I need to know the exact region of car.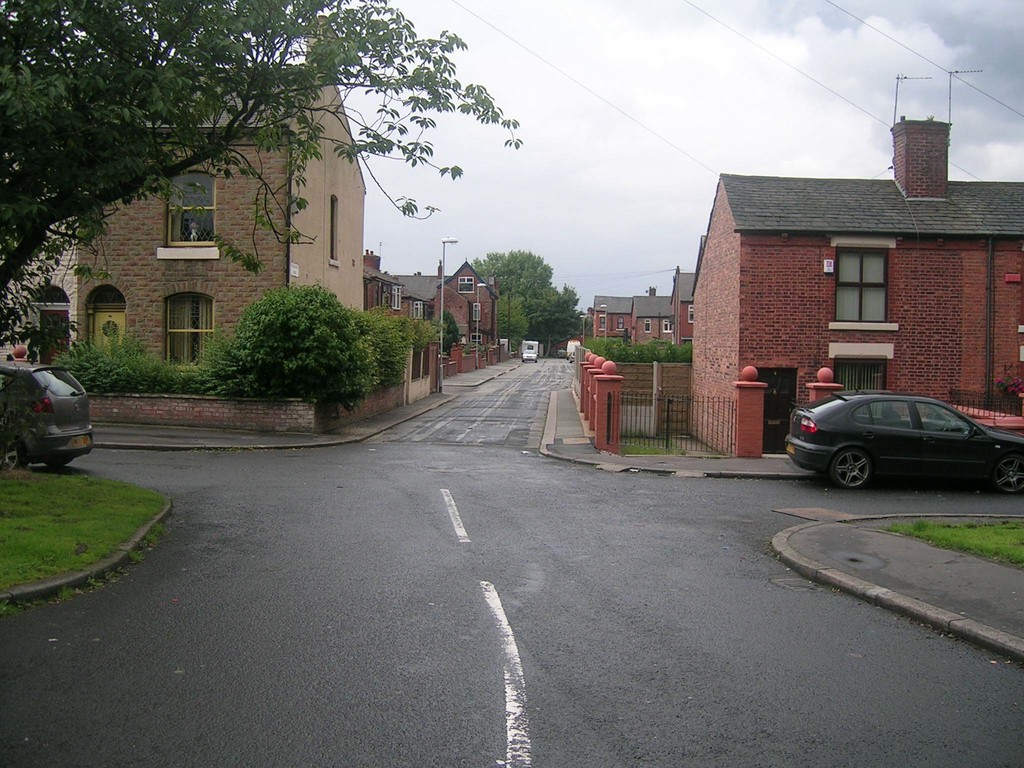
Region: Rect(786, 388, 1023, 492).
